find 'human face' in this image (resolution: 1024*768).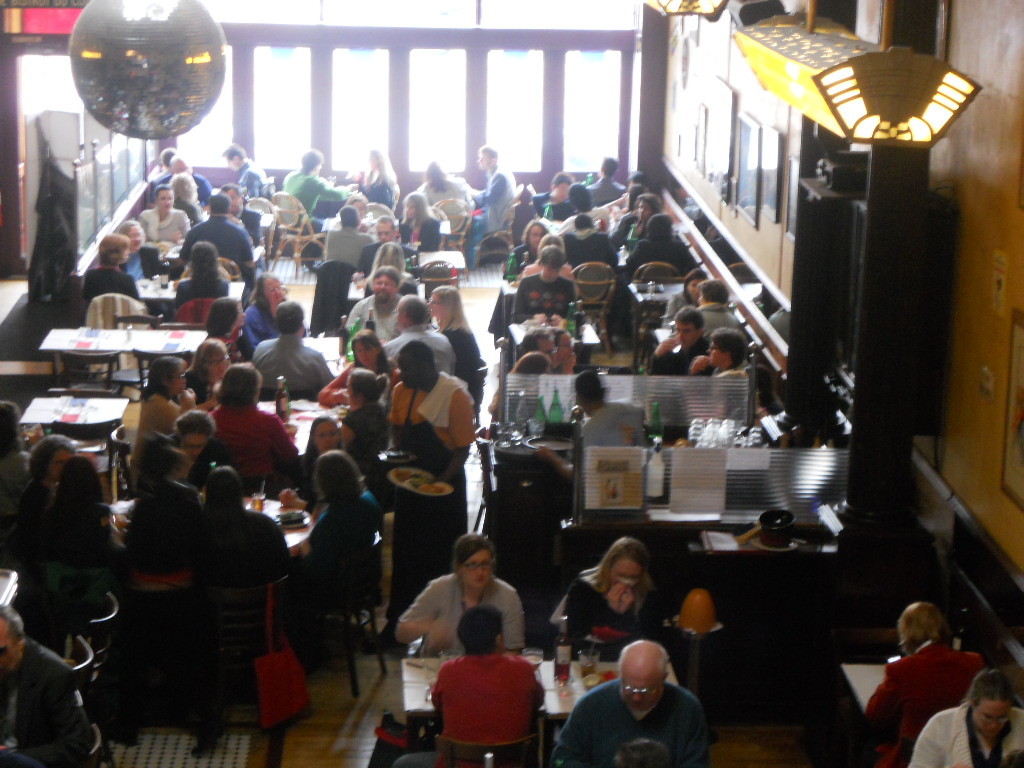
bbox=[709, 345, 725, 356].
